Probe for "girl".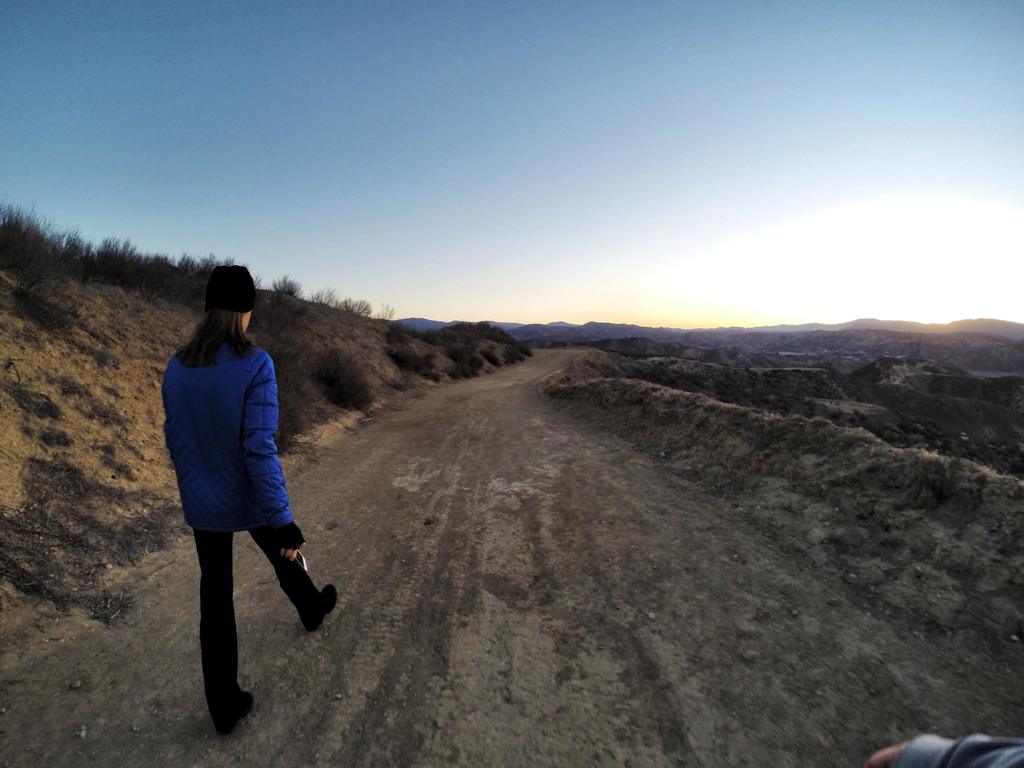
Probe result: 156:264:337:733.
